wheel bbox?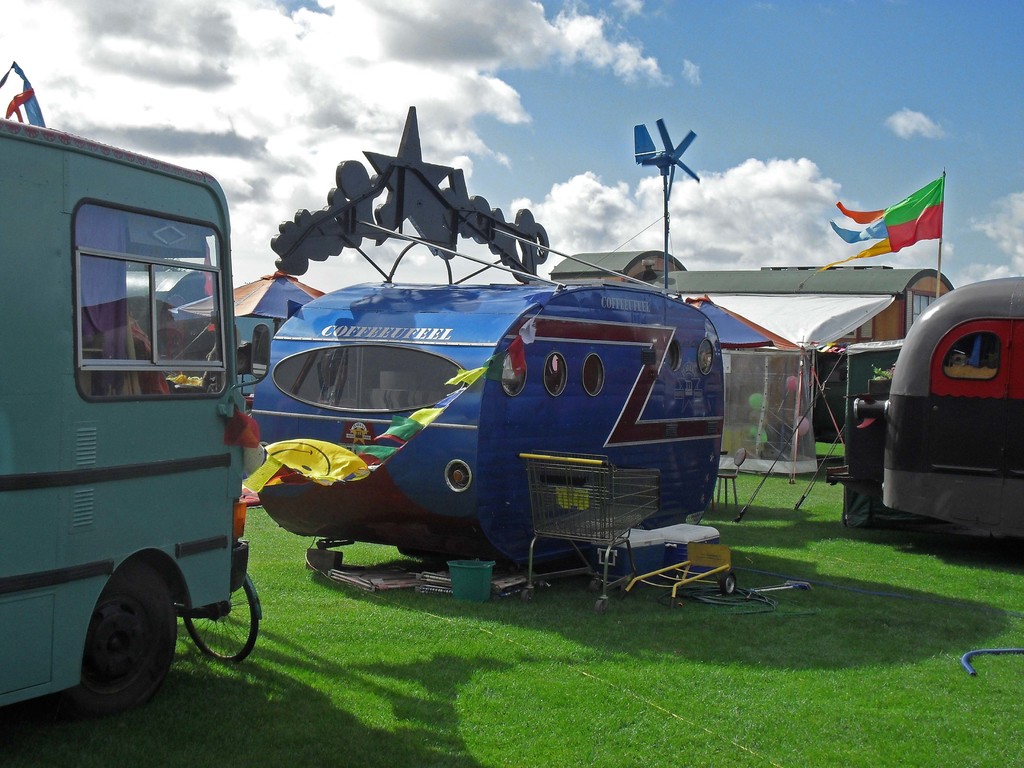
select_region(63, 577, 161, 710)
